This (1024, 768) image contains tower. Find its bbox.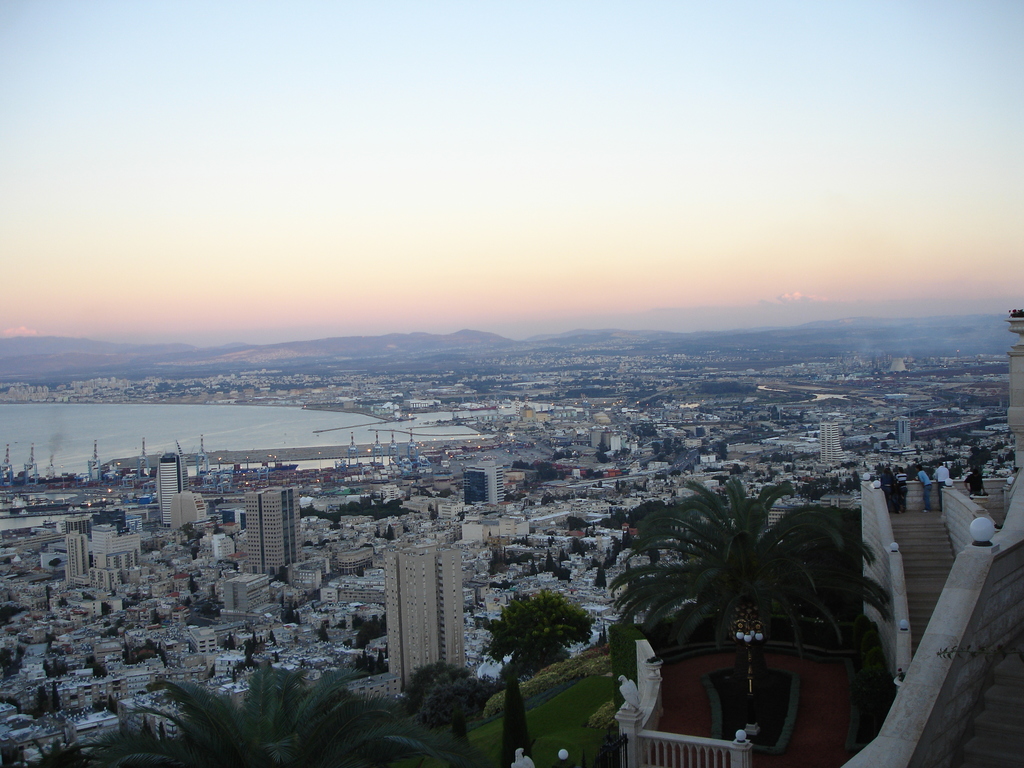
box(891, 408, 907, 461).
